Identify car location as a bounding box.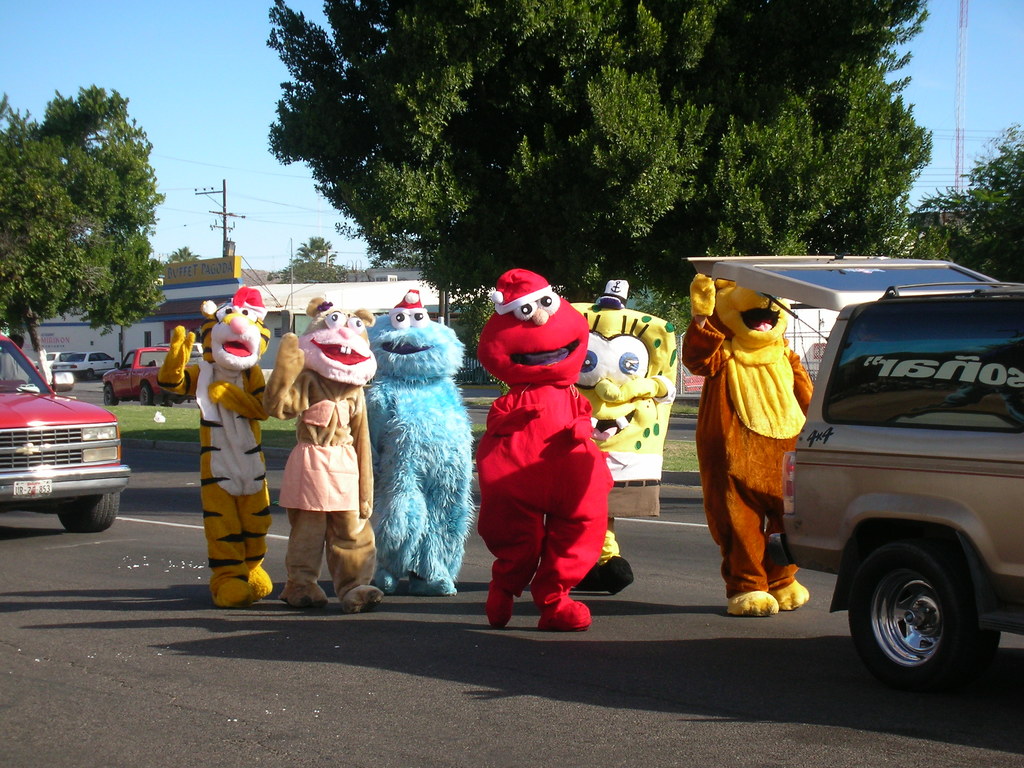
(x1=0, y1=326, x2=133, y2=536).
